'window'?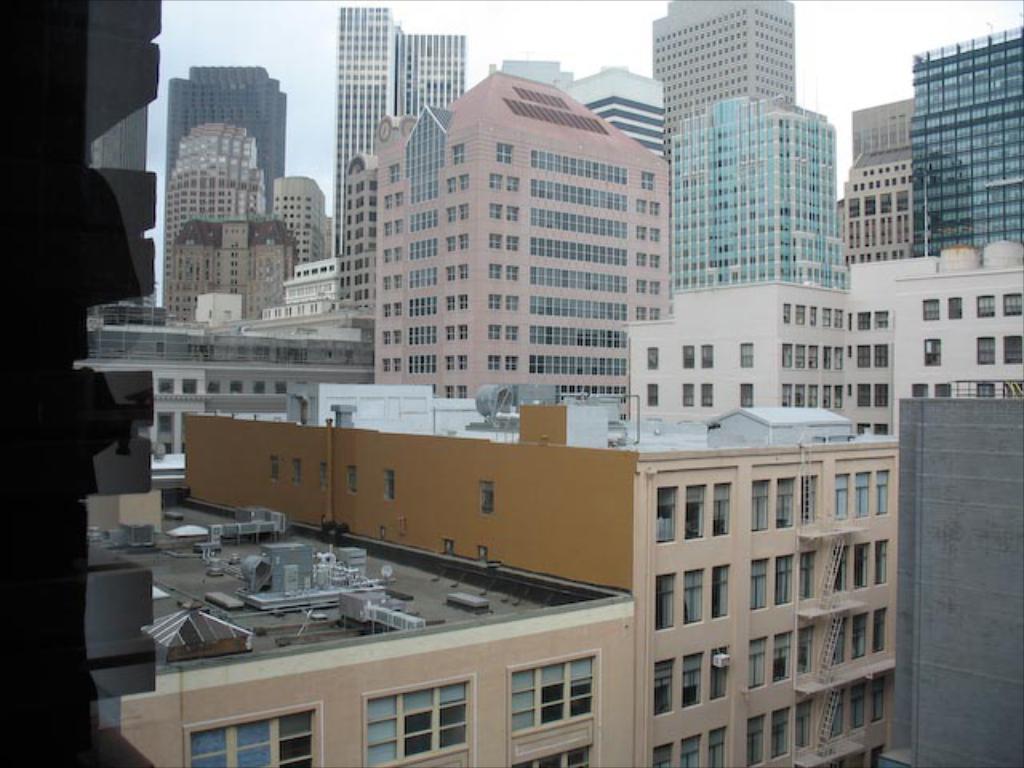
443, 325, 469, 342
